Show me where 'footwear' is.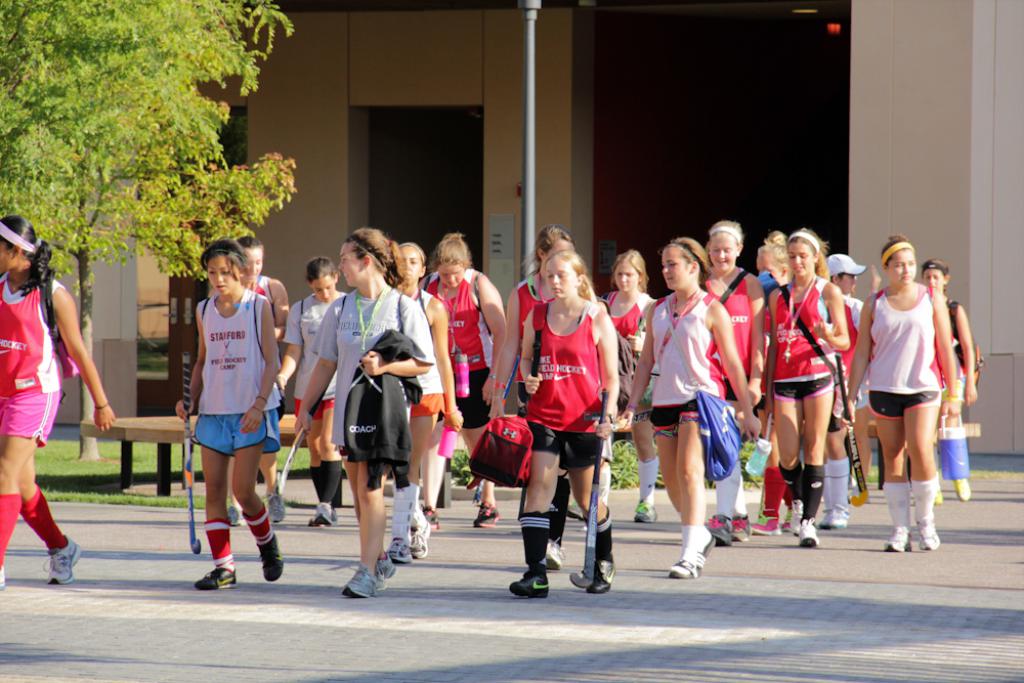
'footwear' is at box=[260, 530, 283, 584].
